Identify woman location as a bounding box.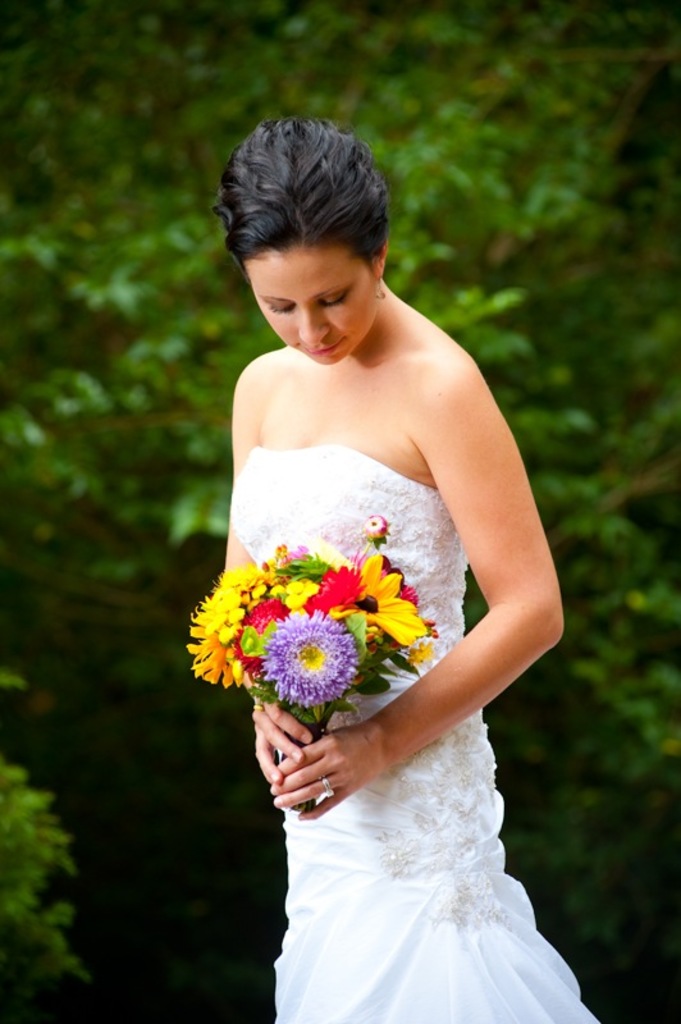
[left=224, top=114, right=602, bottom=1023].
